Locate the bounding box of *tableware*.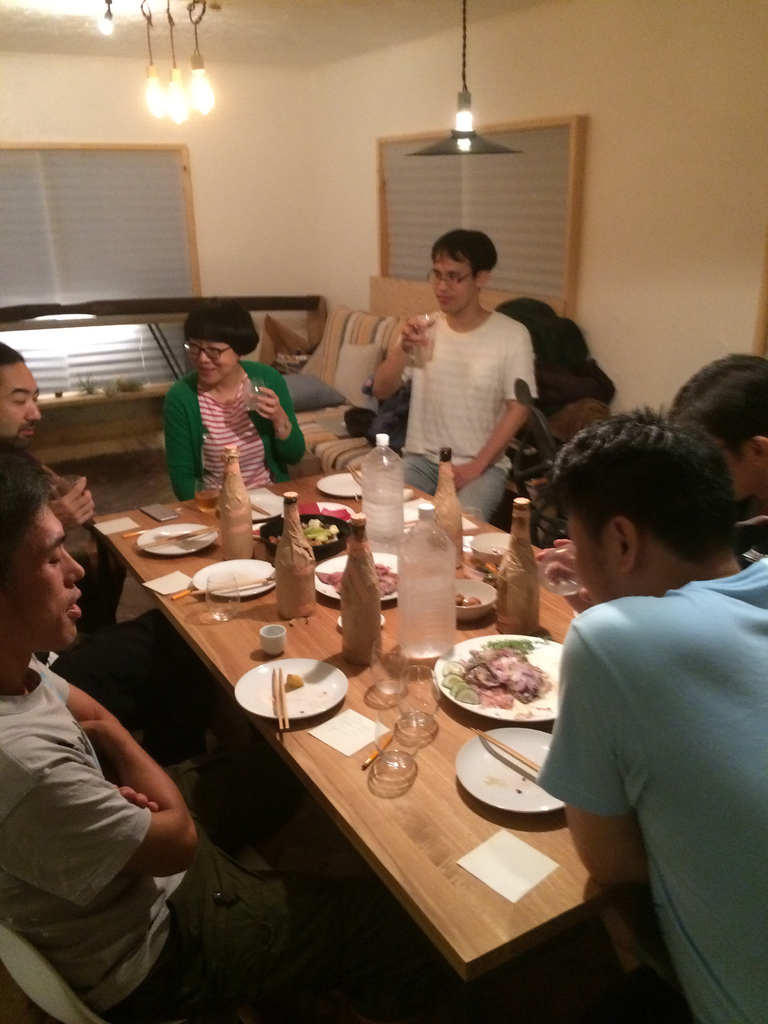
Bounding box: (x1=454, y1=575, x2=499, y2=622).
